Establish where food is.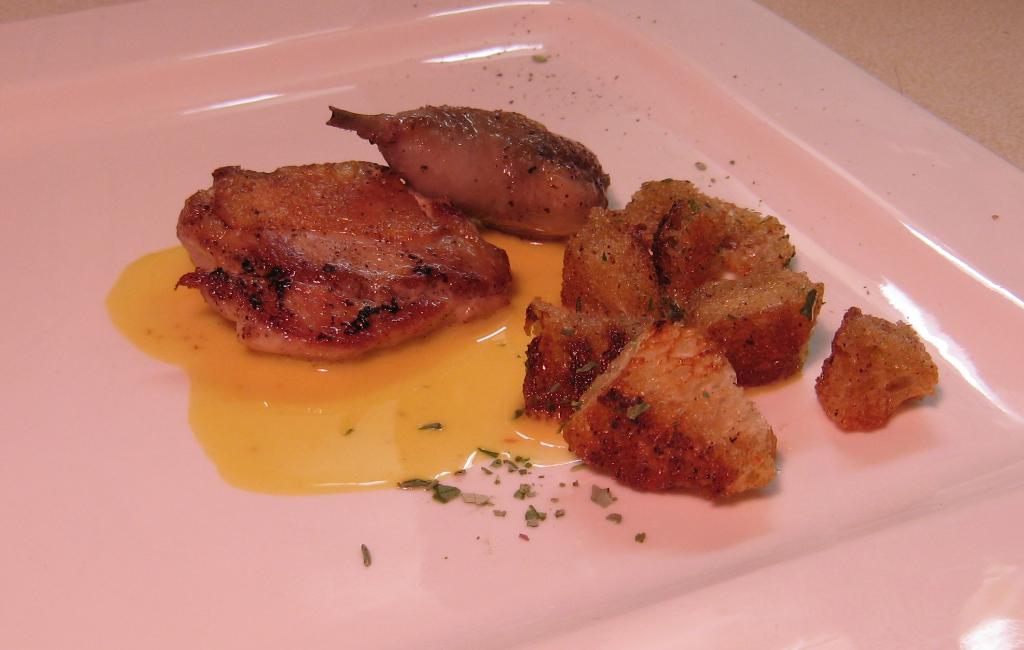
Established at box(522, 207, 774, 503).
